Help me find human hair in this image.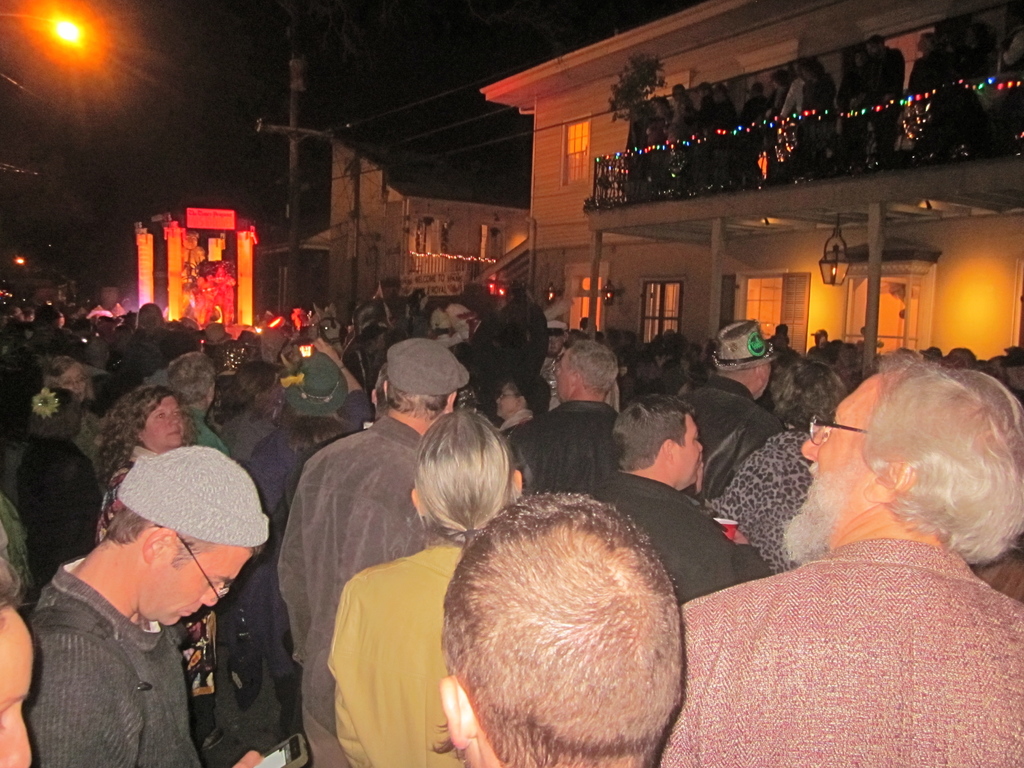
Found it: box=[768, 356, 851, 430].
